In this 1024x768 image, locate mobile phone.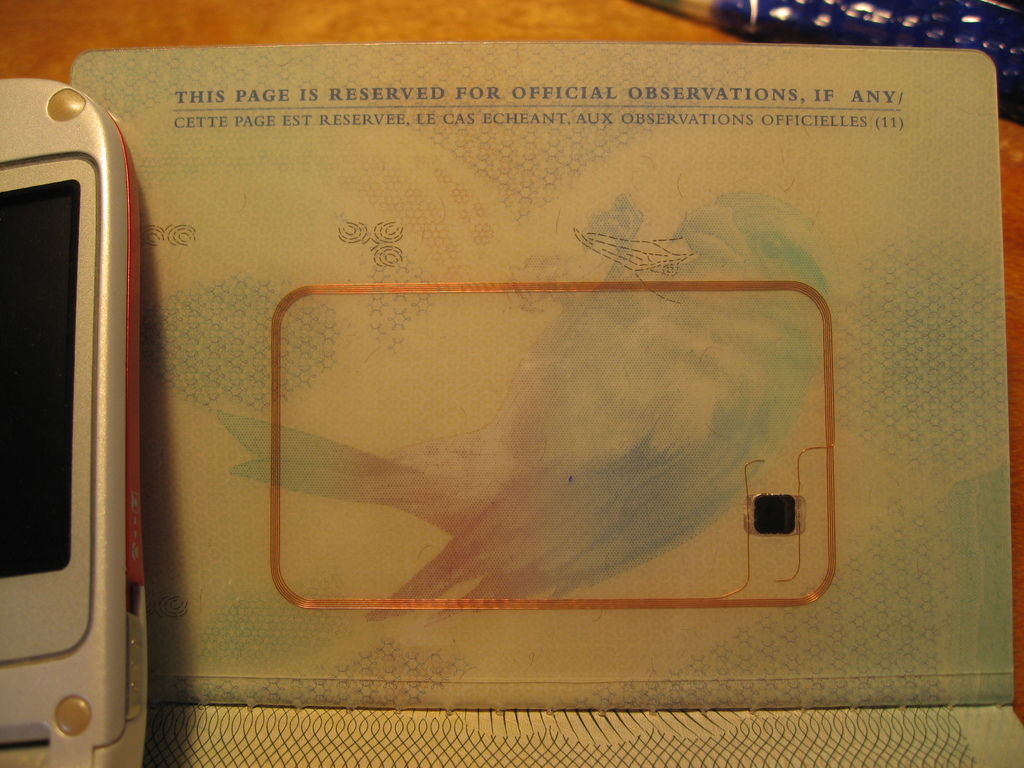
Bounding box: l=11, t=28, r=175, b=767.
